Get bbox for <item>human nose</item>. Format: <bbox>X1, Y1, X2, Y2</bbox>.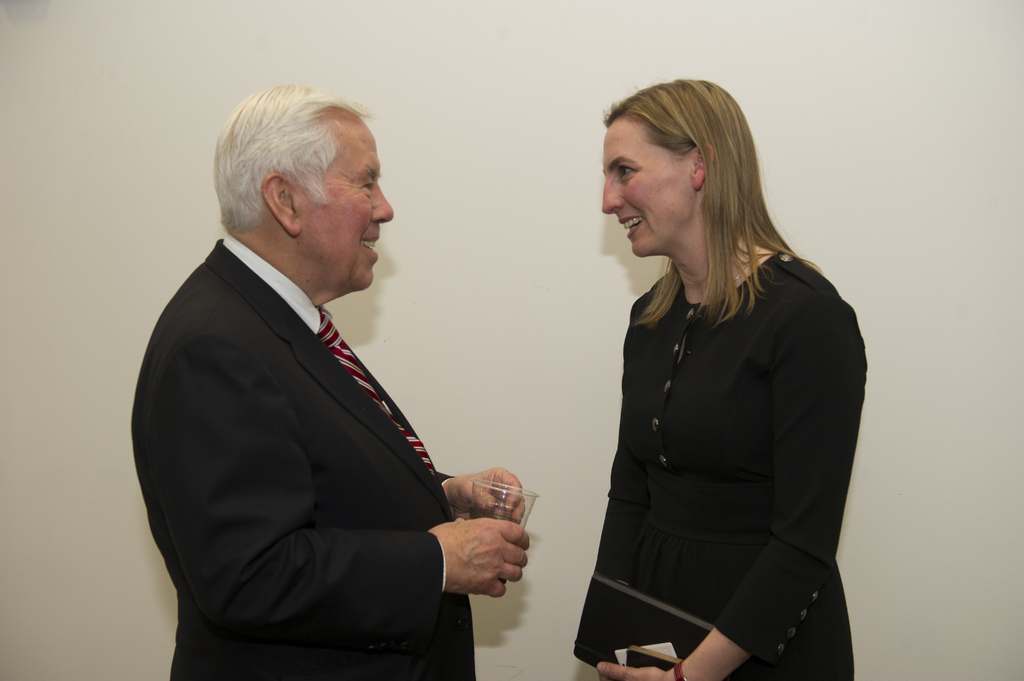
<bbox>367, 182, 396, 226</bbox>.
